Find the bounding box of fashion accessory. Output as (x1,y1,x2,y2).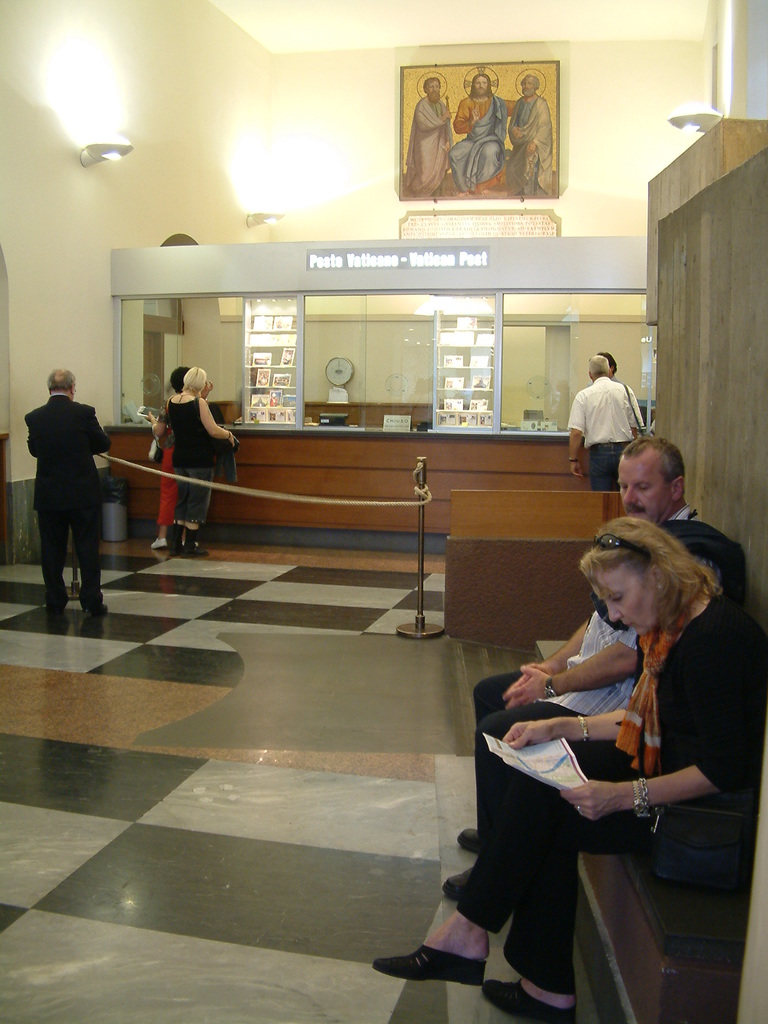
(166,524,182,560).
